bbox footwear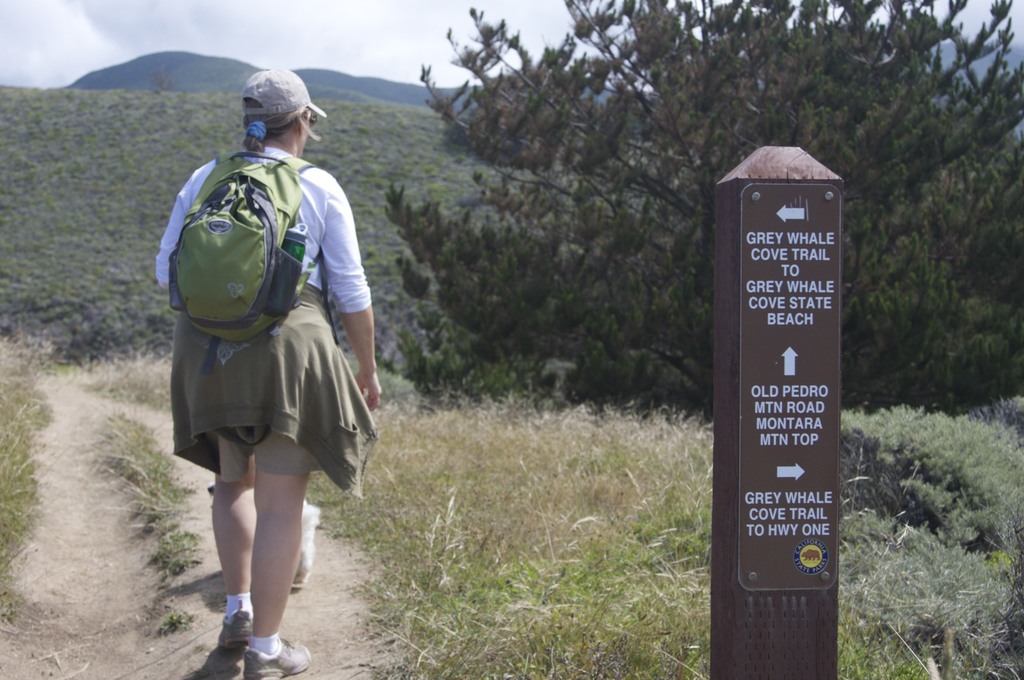
region(241, 634, 318, 679)
